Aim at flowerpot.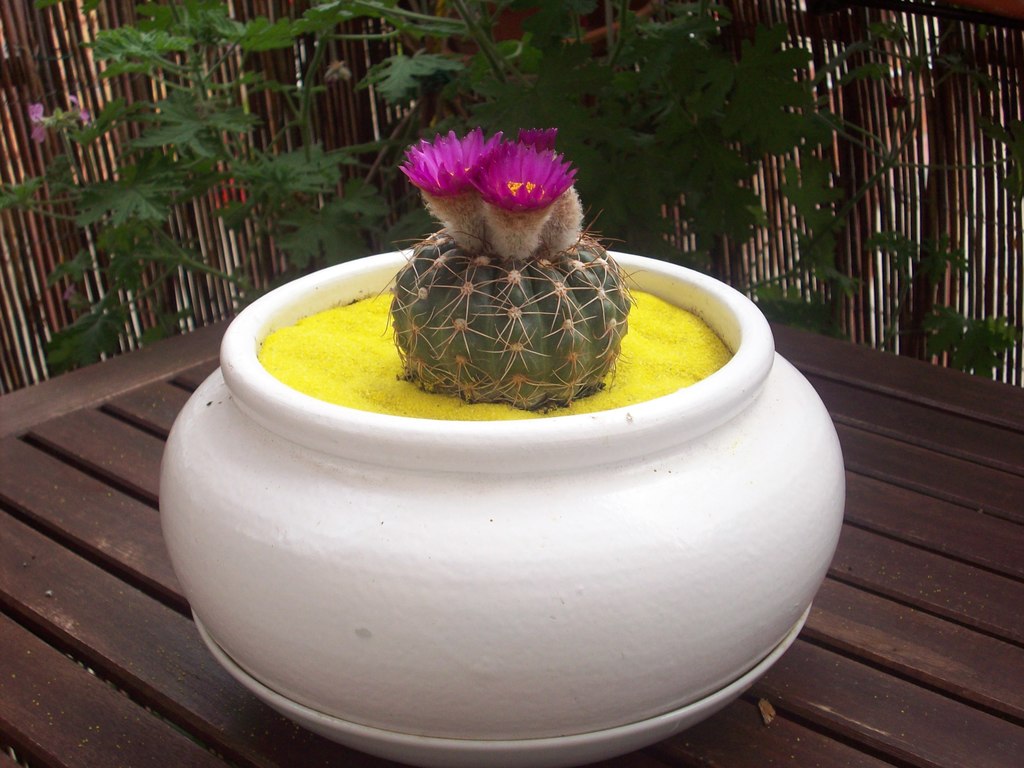
Aimed at 154/215/779/731.
